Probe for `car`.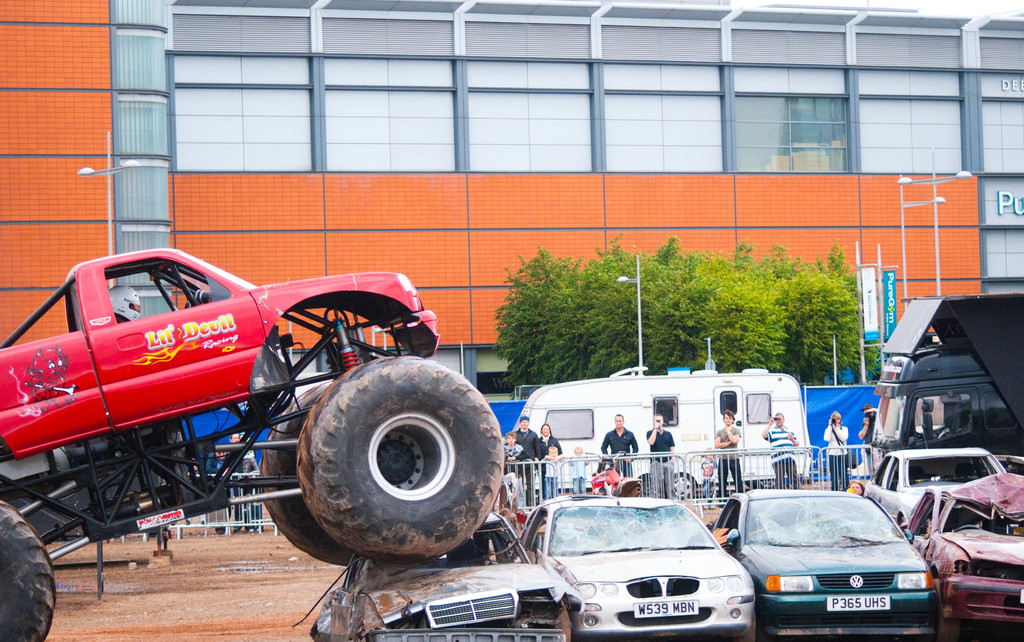
Probe result: (left=909, top=473, right=1023, bottom=641).
